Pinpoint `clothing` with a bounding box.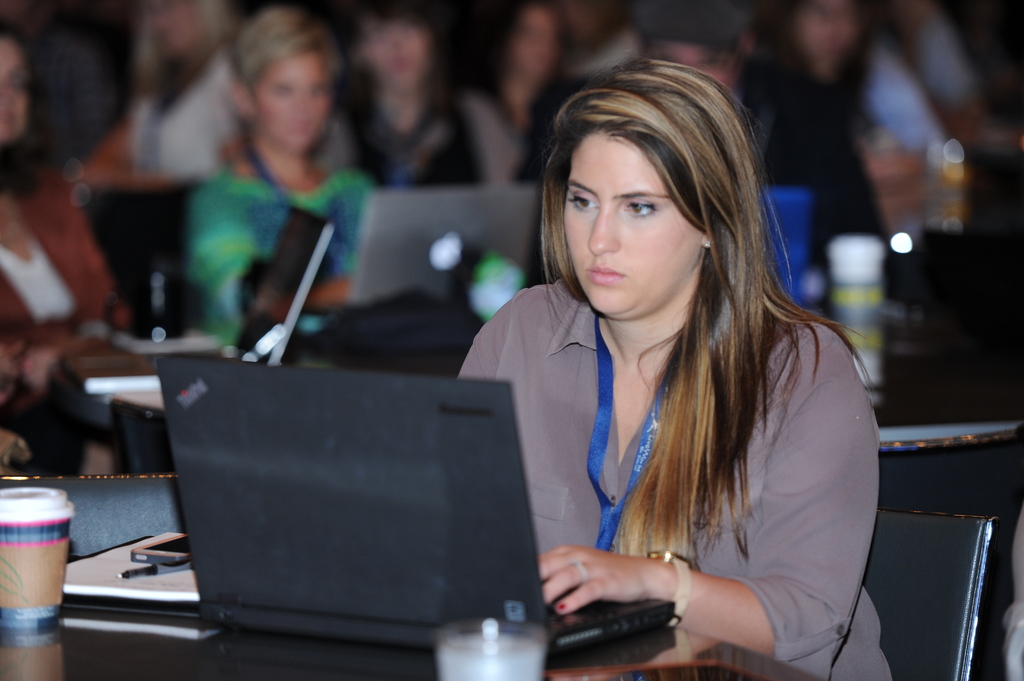
{"x1": 168, "y1": 140, "x2": 387, "y2": 331}.
